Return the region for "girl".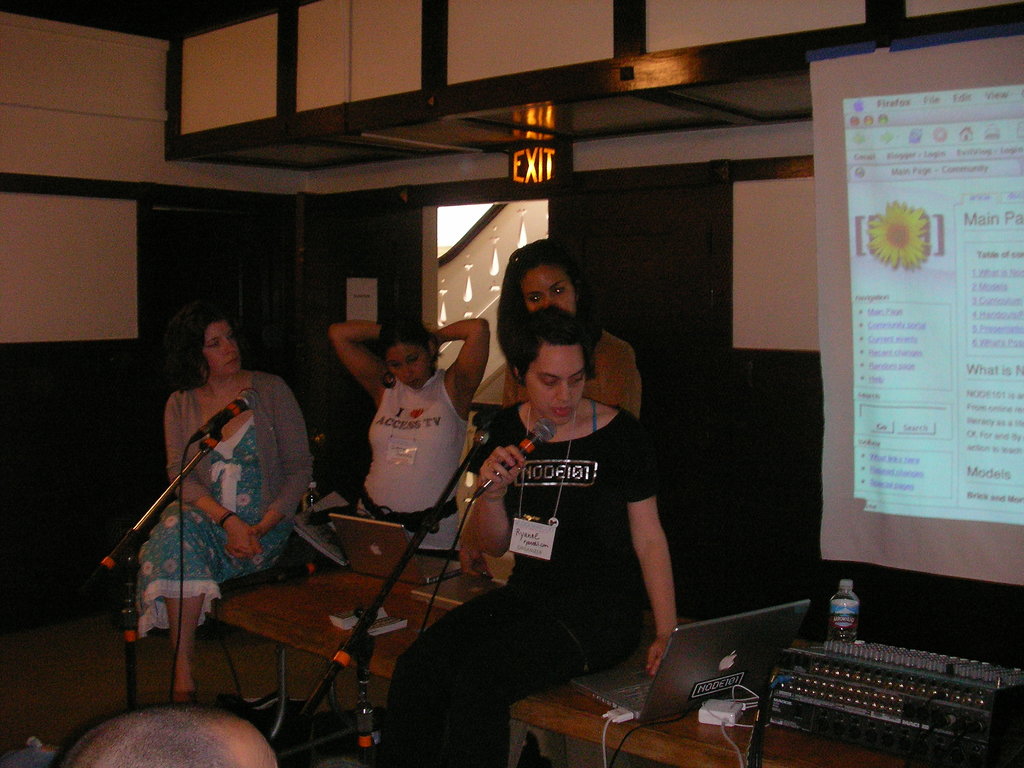
378:295:683:767.
